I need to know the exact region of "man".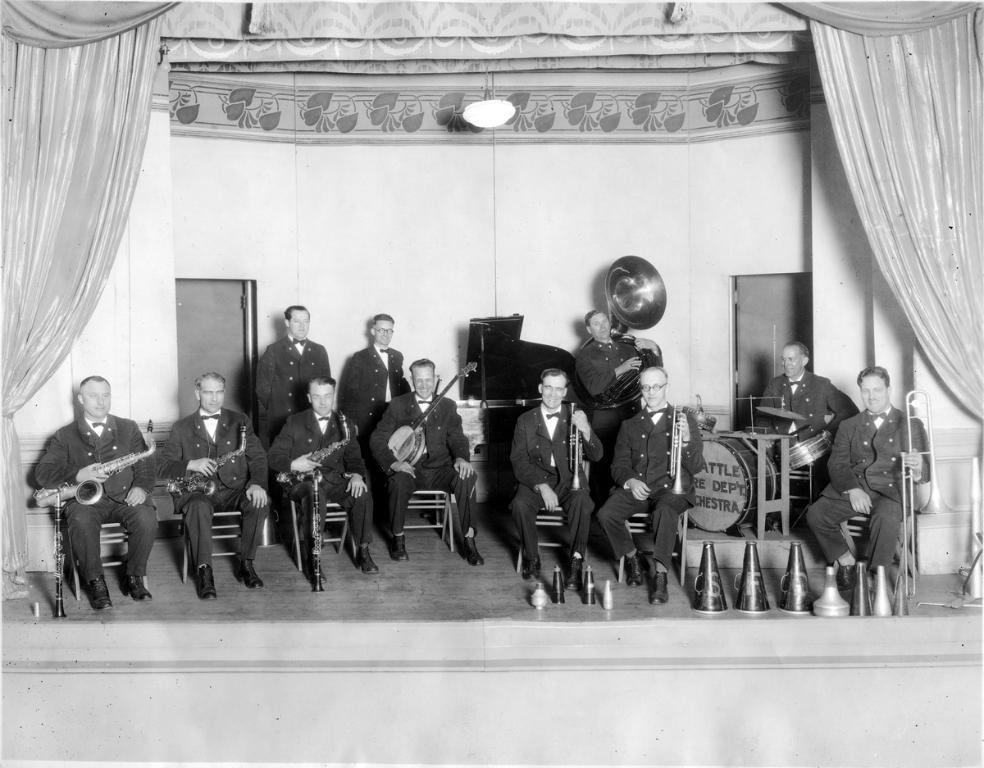
Region: Rect(153, 367, 276, 602).
